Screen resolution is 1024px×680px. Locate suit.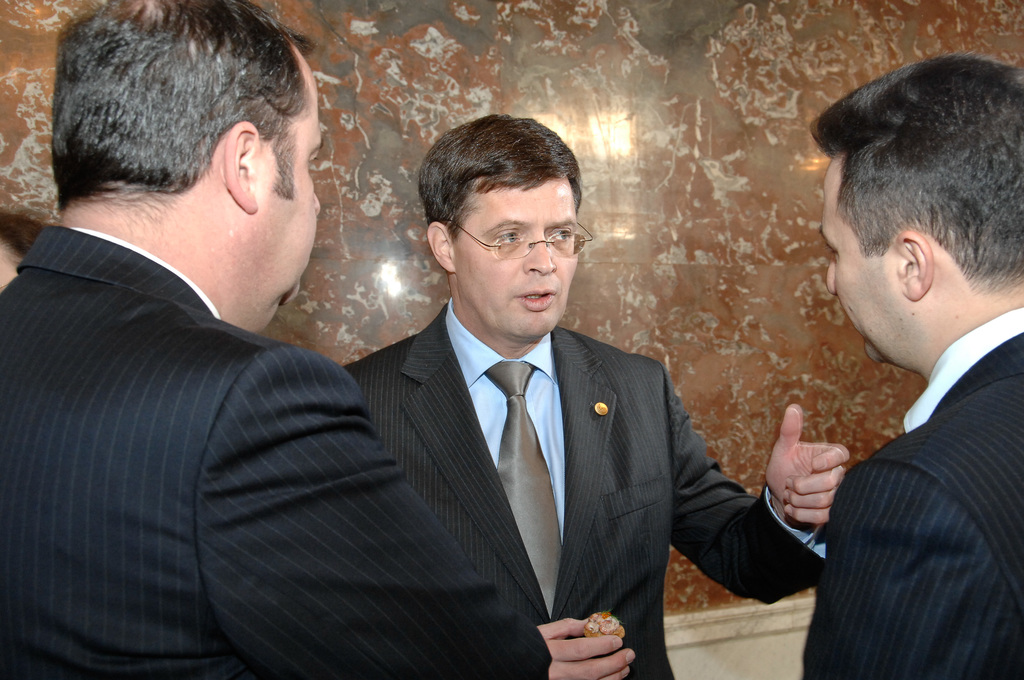
region(0, 224, 552, 679).
